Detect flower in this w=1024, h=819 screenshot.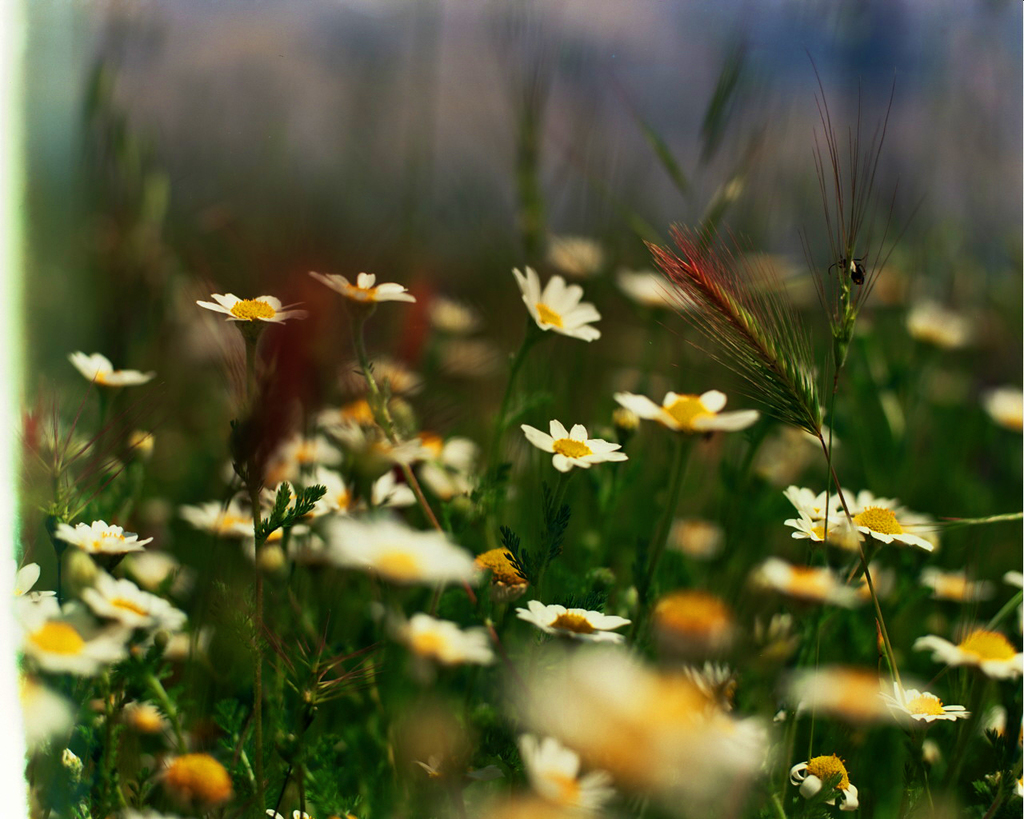
Detection: detection(71, 347, 150, 384).
